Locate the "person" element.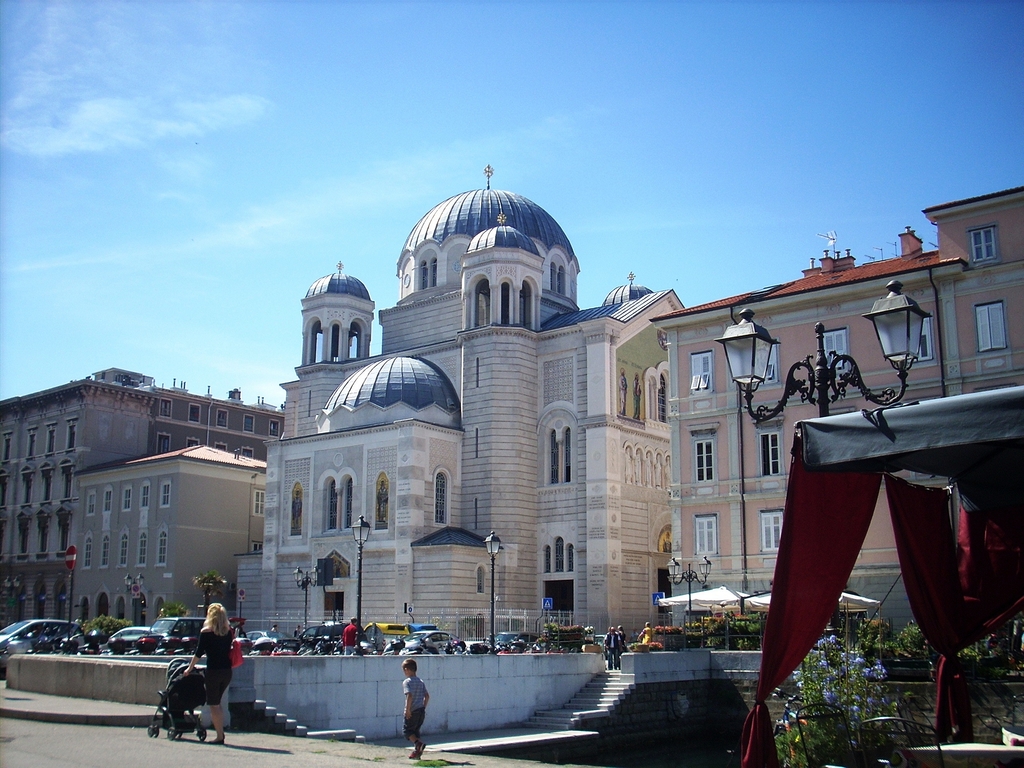
Element bbox: <region>295, 624, 301, 639</region>.
